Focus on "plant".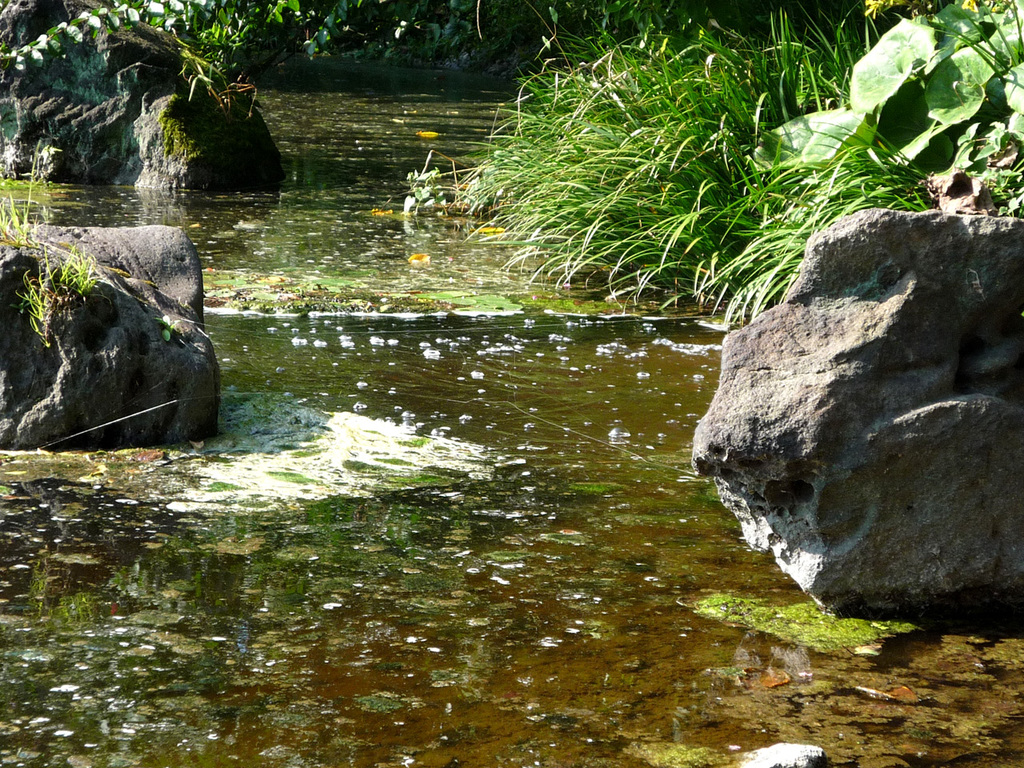
Focused at select_region(0, 124, 98, 326).
